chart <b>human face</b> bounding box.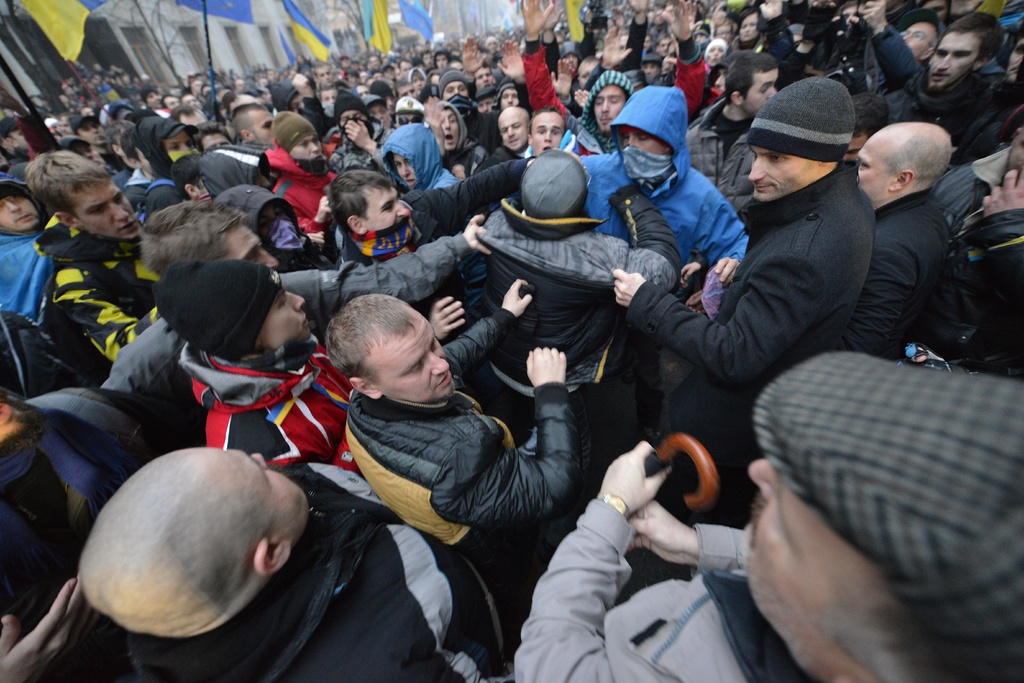
Charted: <box>708,47,724,67</box>.
